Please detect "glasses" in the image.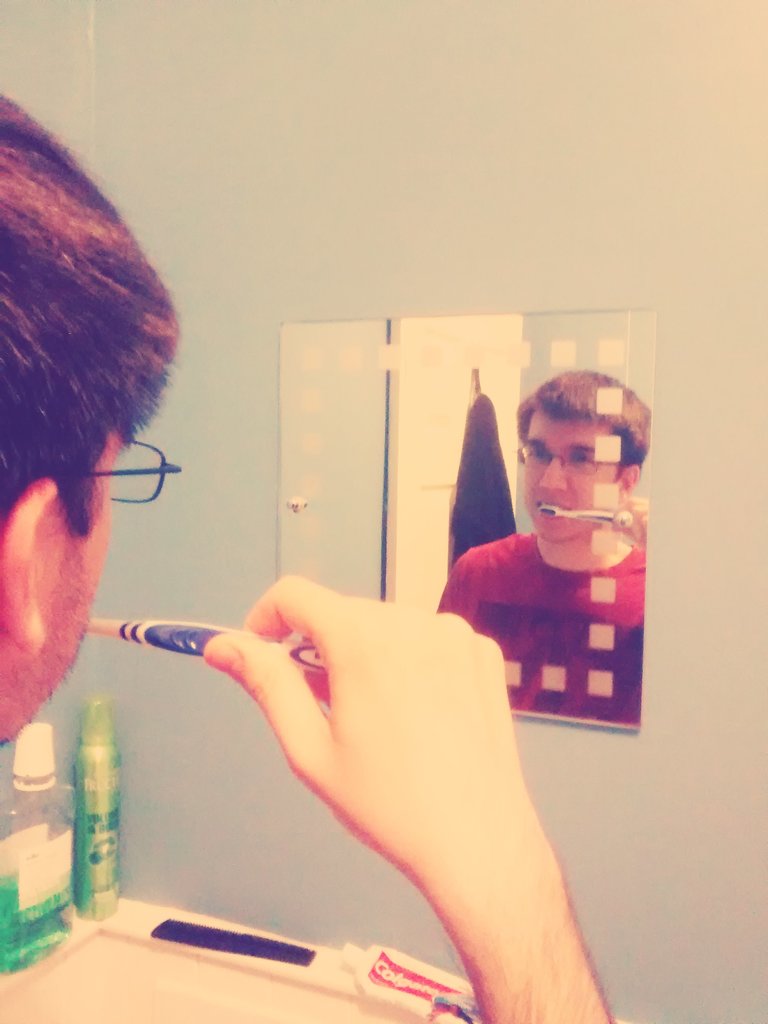
detection(65, 440, 179, 506).
